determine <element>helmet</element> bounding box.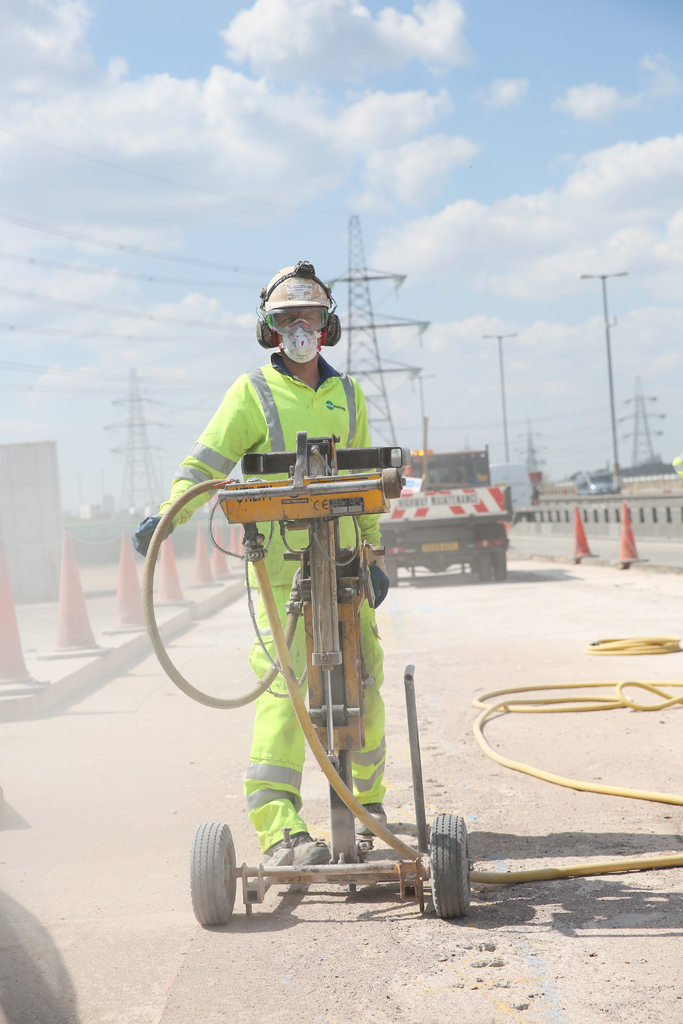
Determined: {"left": 254, "top": 264, "right": 341, "bottom": 364}.
